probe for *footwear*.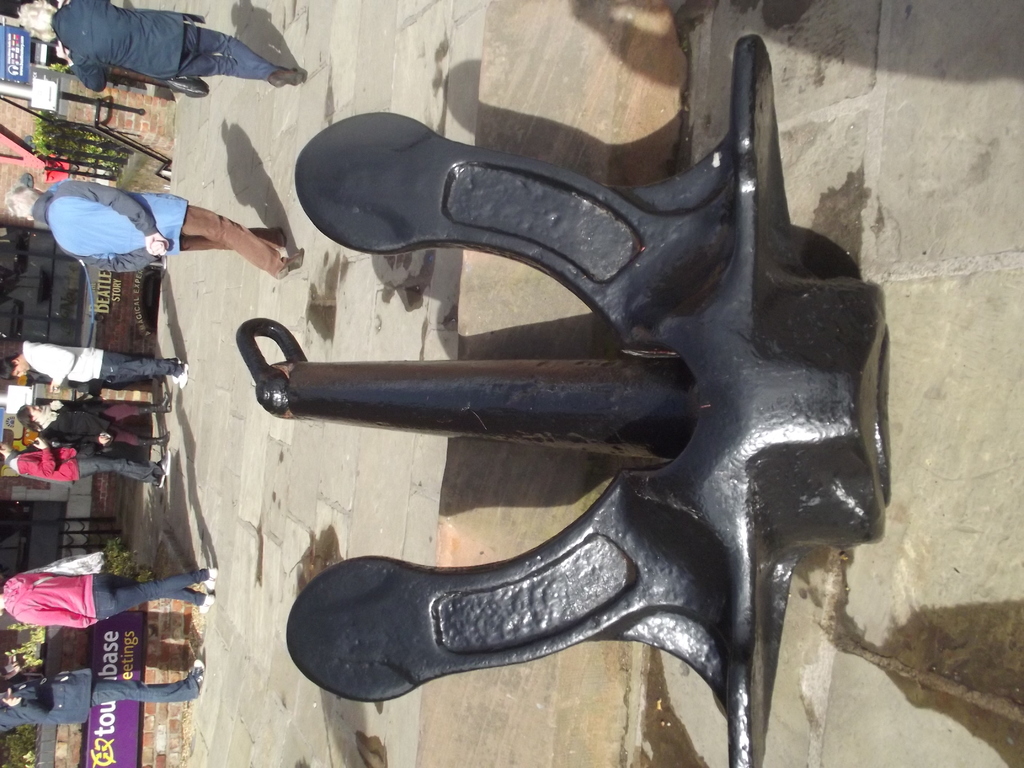
Probe result: bbox(174, 364, 190, 387).
